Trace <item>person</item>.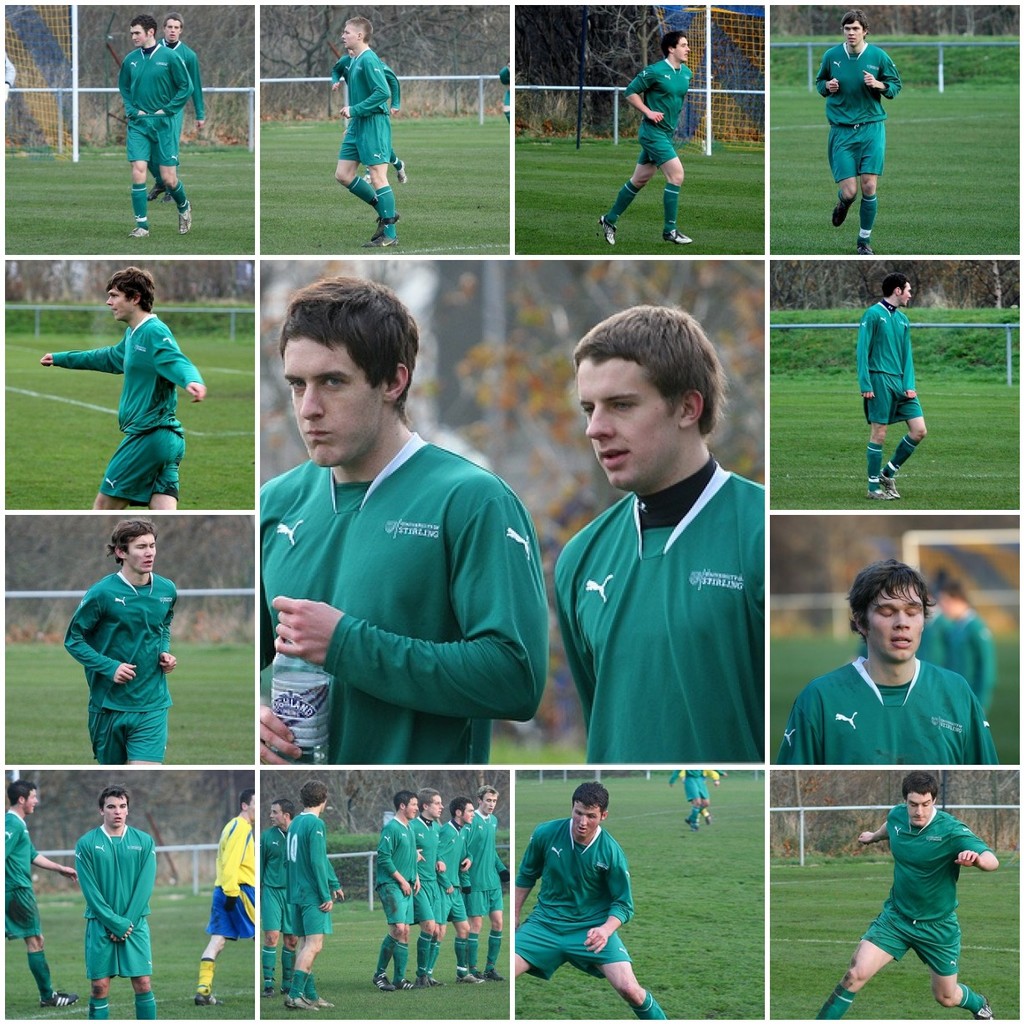
Traced to bbox(922, 567, 992, 715).
